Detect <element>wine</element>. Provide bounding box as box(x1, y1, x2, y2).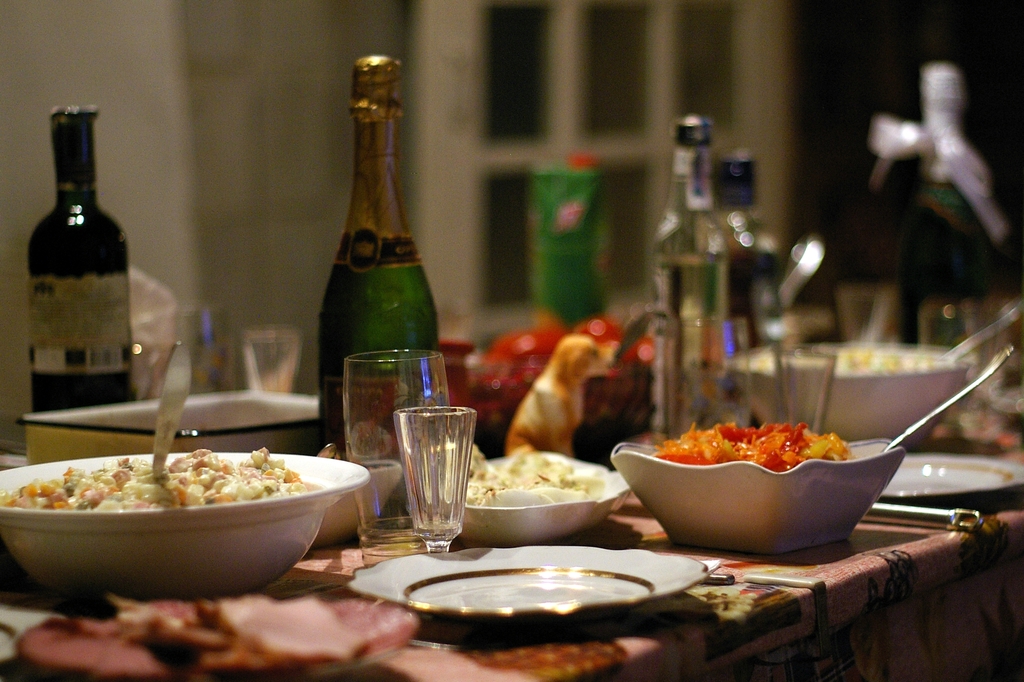
box(321, 54, 440, 463).
